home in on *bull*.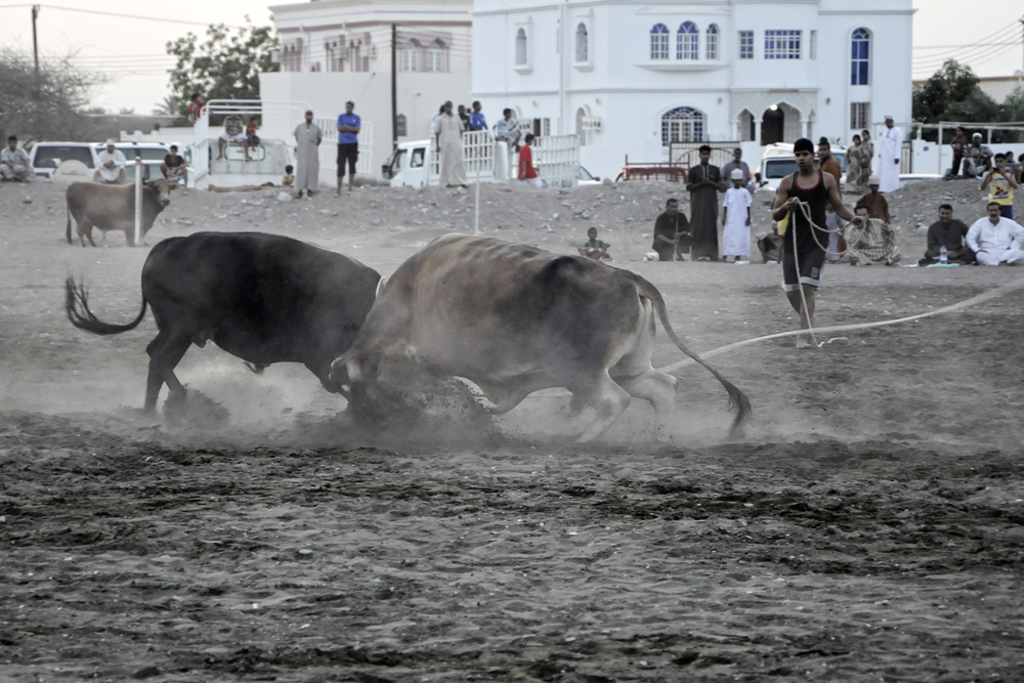
Homed in at 62/232/389/422.
